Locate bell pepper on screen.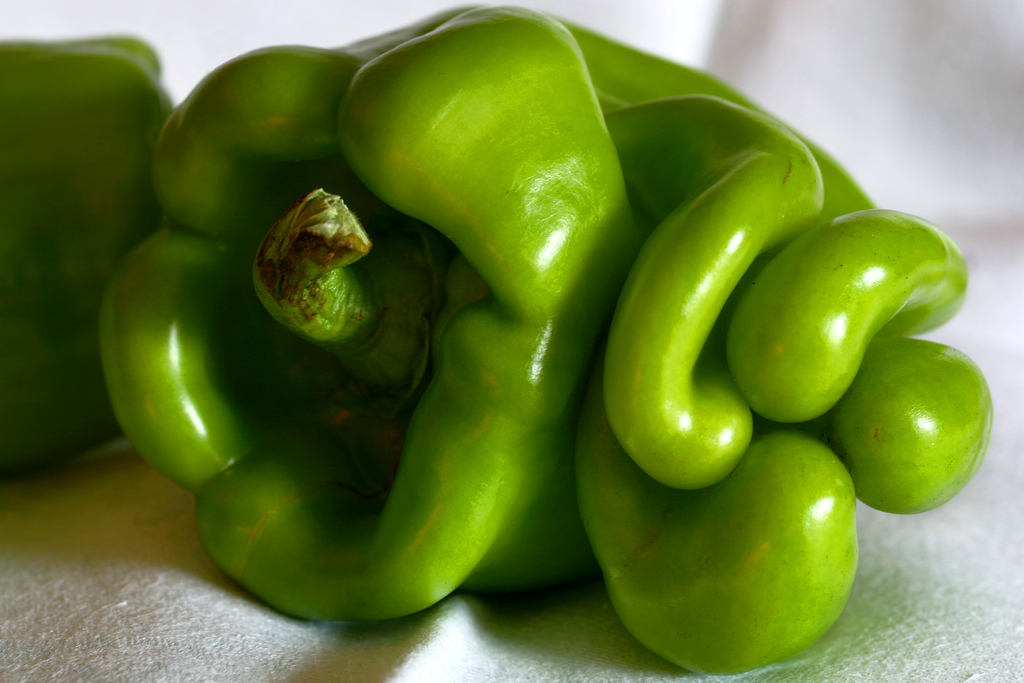
On screen at (92,4,992,673).
